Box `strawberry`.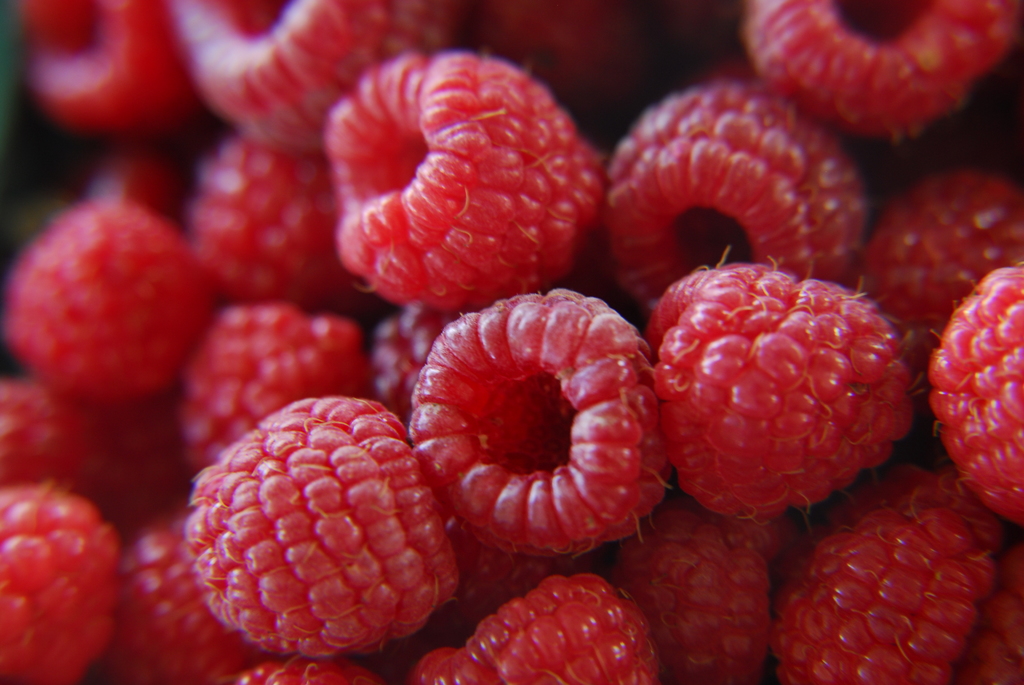
191/273/381/471.
